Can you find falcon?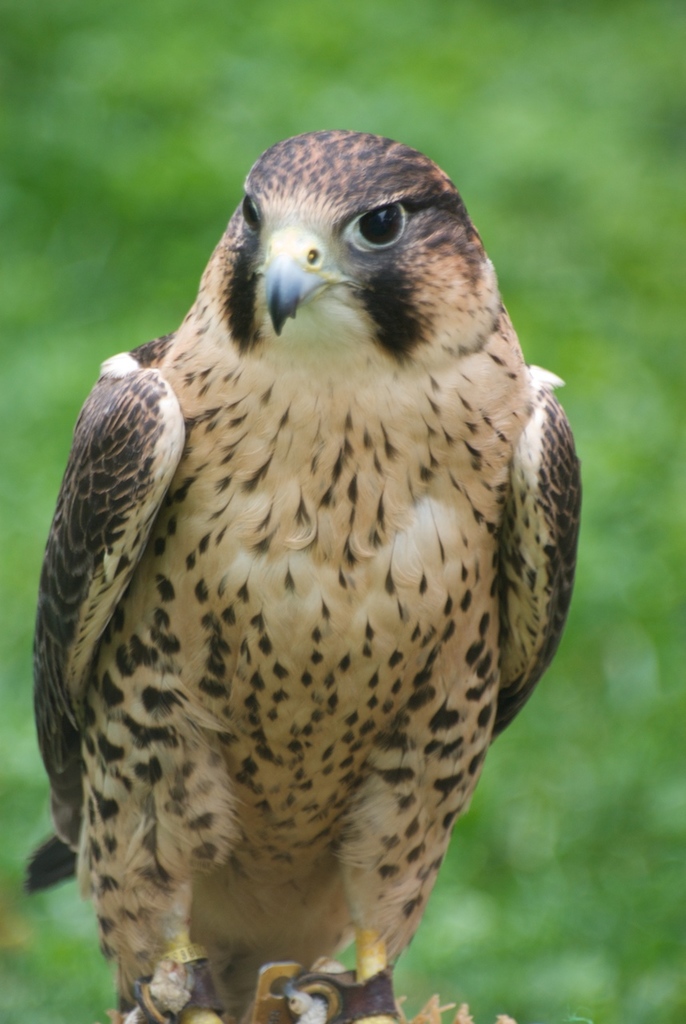
Yes, bounding box: (19, 128, 580, 1023).
